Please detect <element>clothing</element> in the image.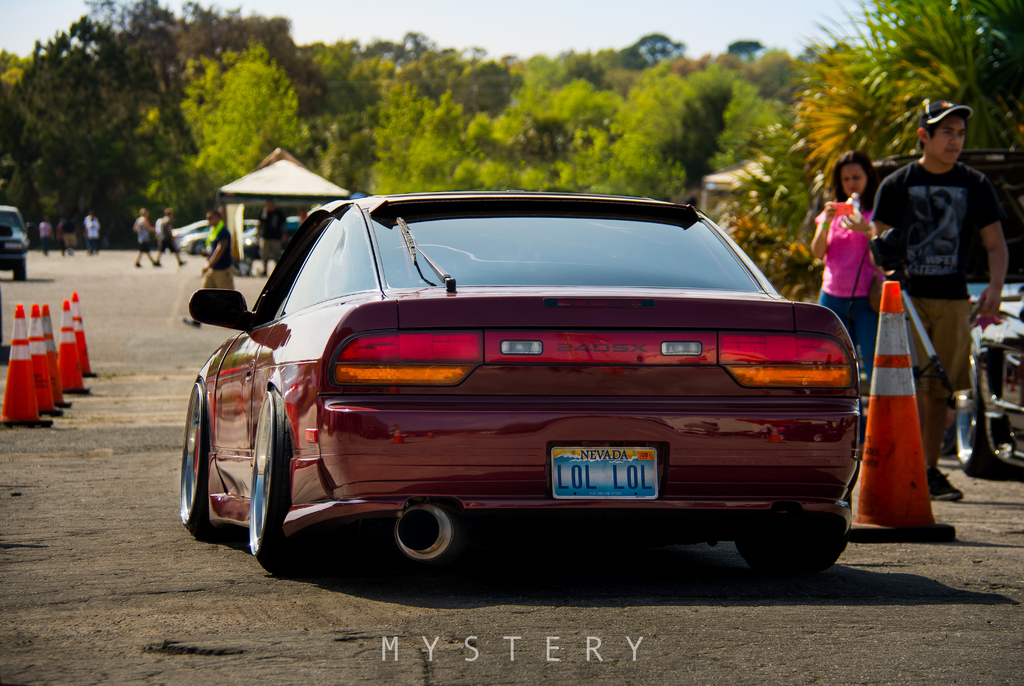
rect(867, 156, 1000, 466).
